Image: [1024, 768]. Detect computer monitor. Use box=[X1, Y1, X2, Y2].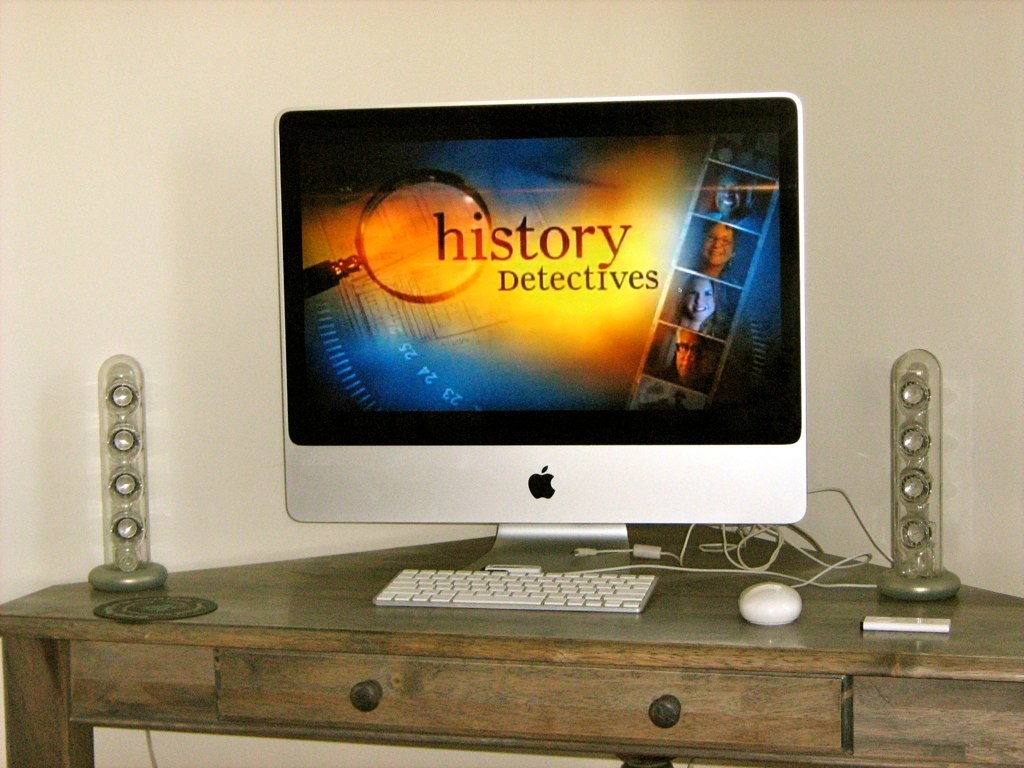
box=[231, 90, 851, 583].
